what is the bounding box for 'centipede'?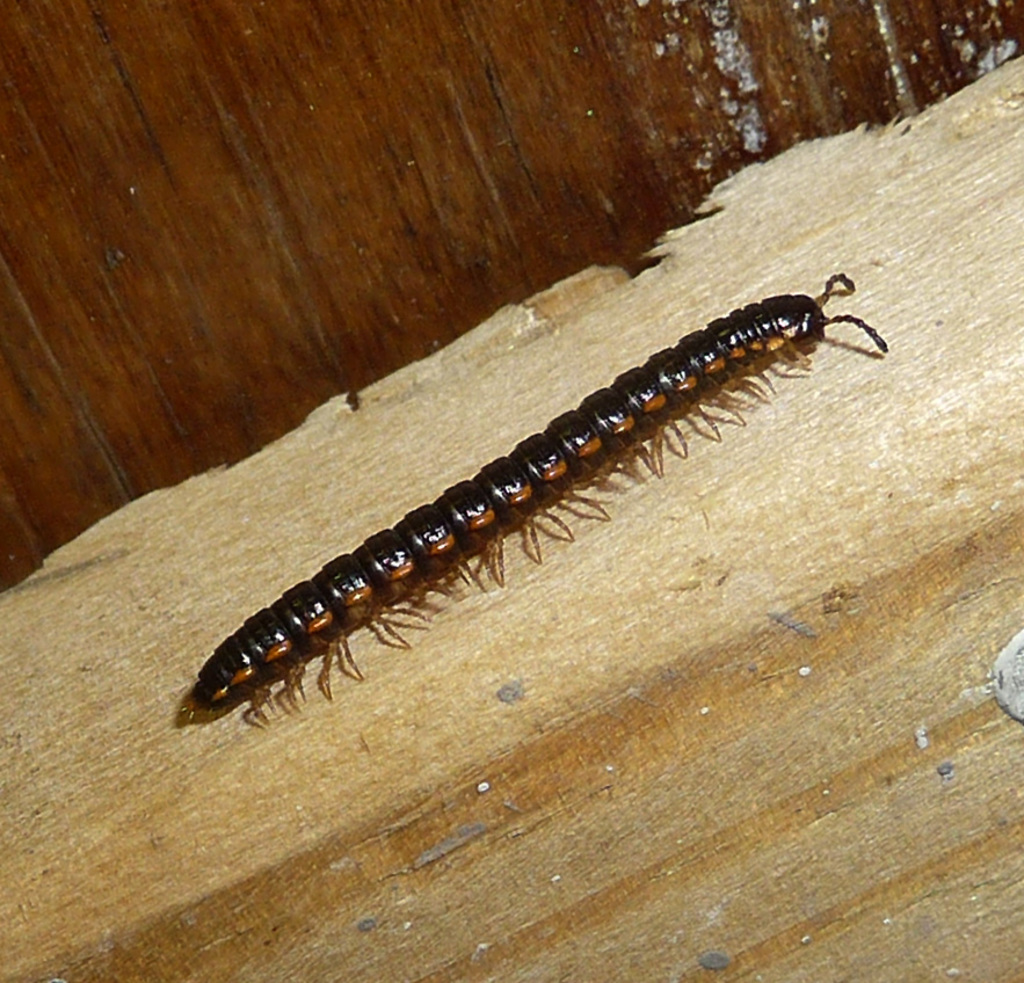
detection(184, 276, 884, 727).
